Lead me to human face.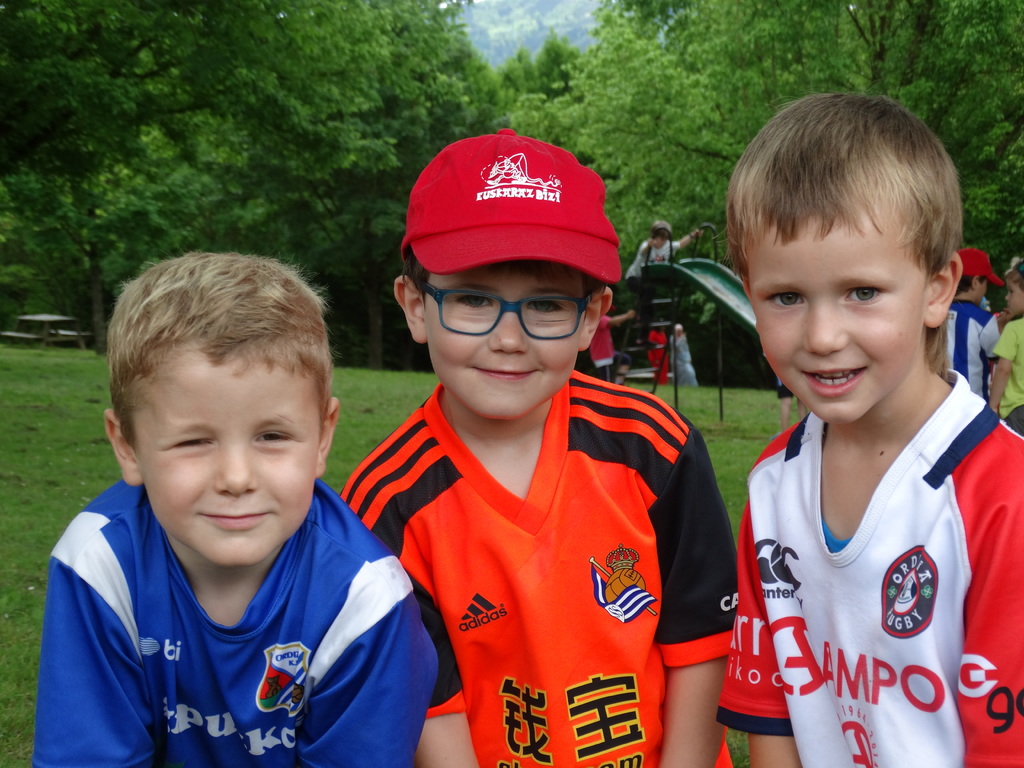
Lead to [left=973, top=280, right=989, bottom=303].
